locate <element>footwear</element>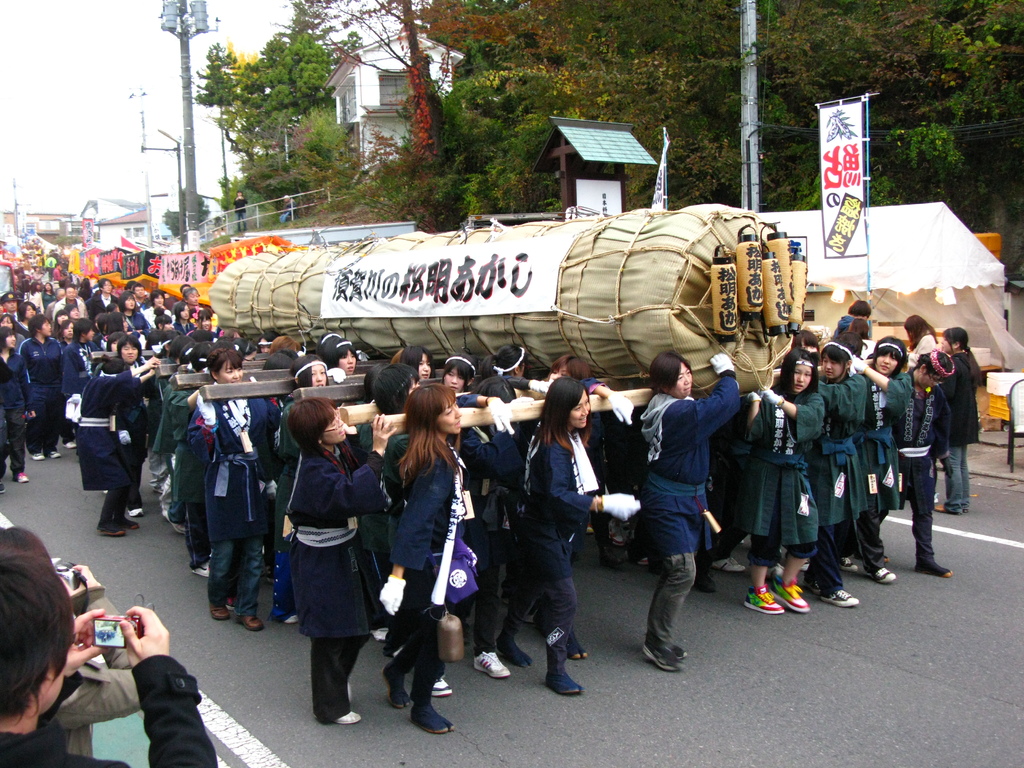
BBox(643, 646, 680, 671)
